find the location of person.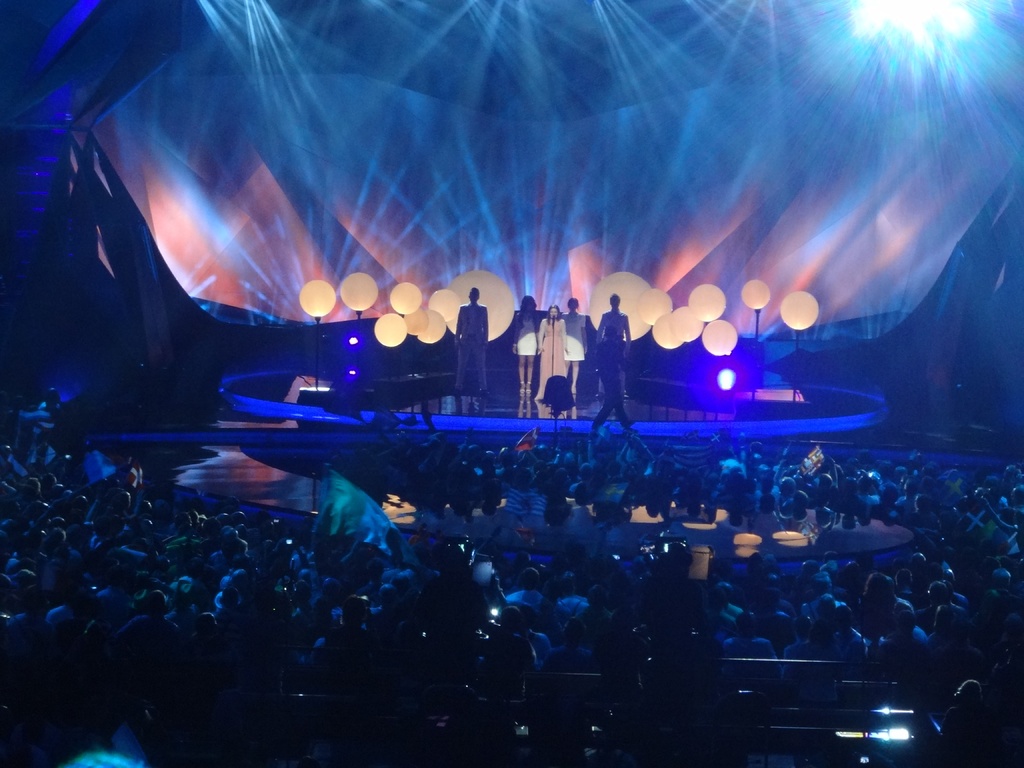
Location: BBox(787, 495, 806, 531).
